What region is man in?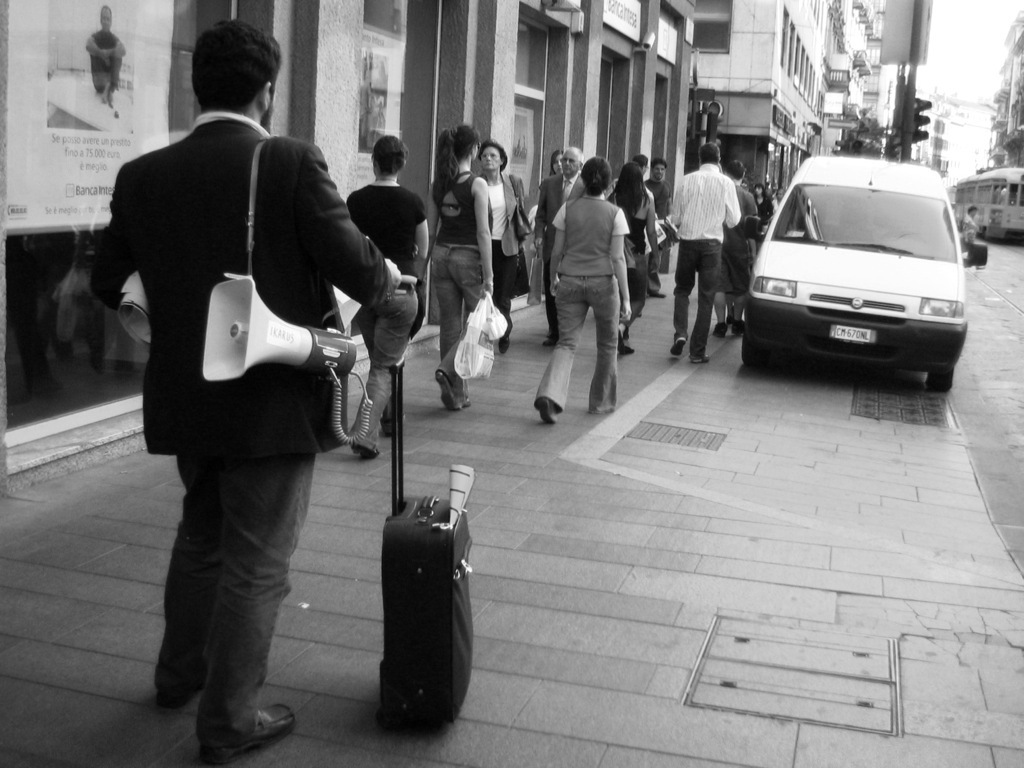
x1=614, y1=150, x2=672, y2=324.
